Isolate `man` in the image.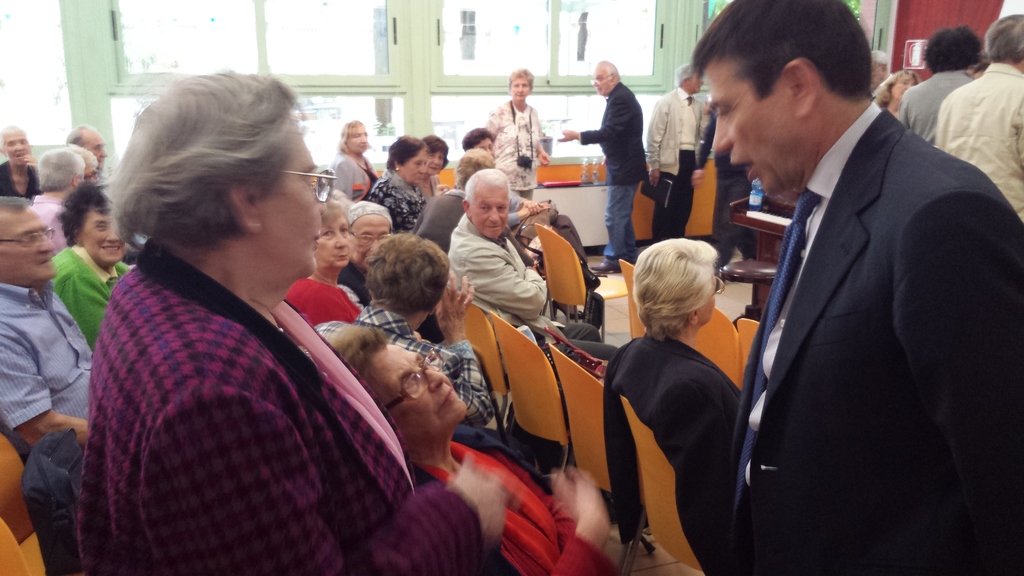
Isolated region: (x1=934, y1=16, x2=1023, y2=222).
